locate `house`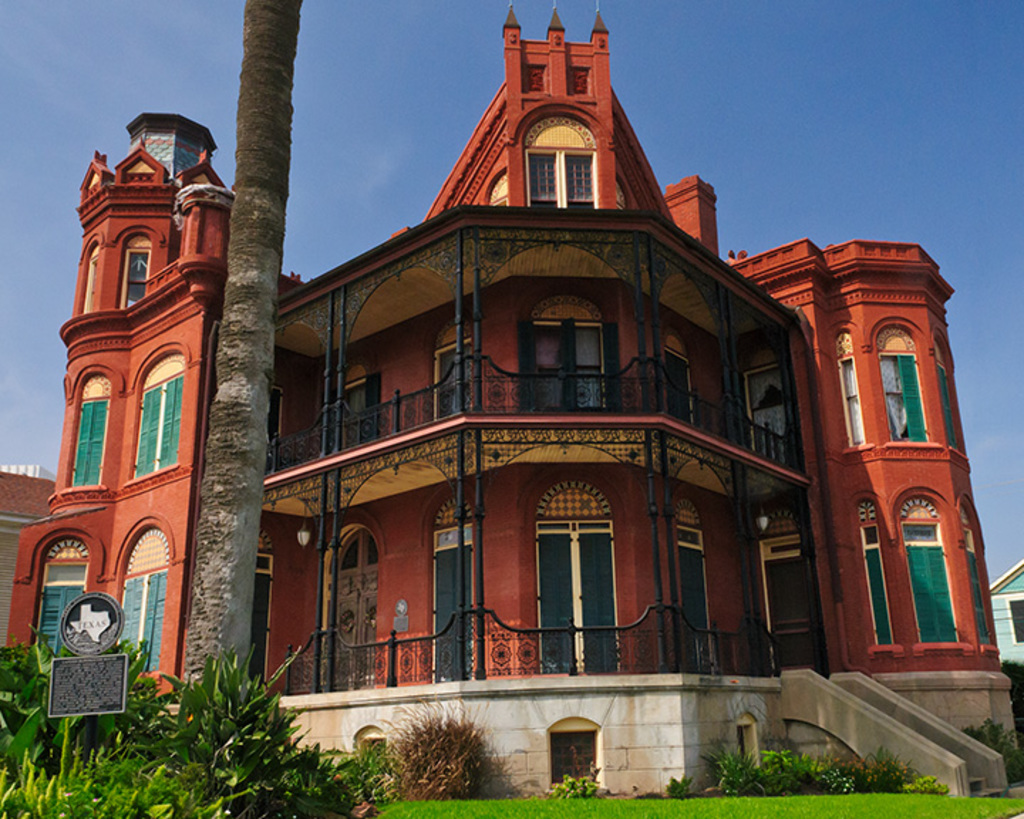
{"x1": 4, "y1": 464, "x2": 60, "y2": 648}
